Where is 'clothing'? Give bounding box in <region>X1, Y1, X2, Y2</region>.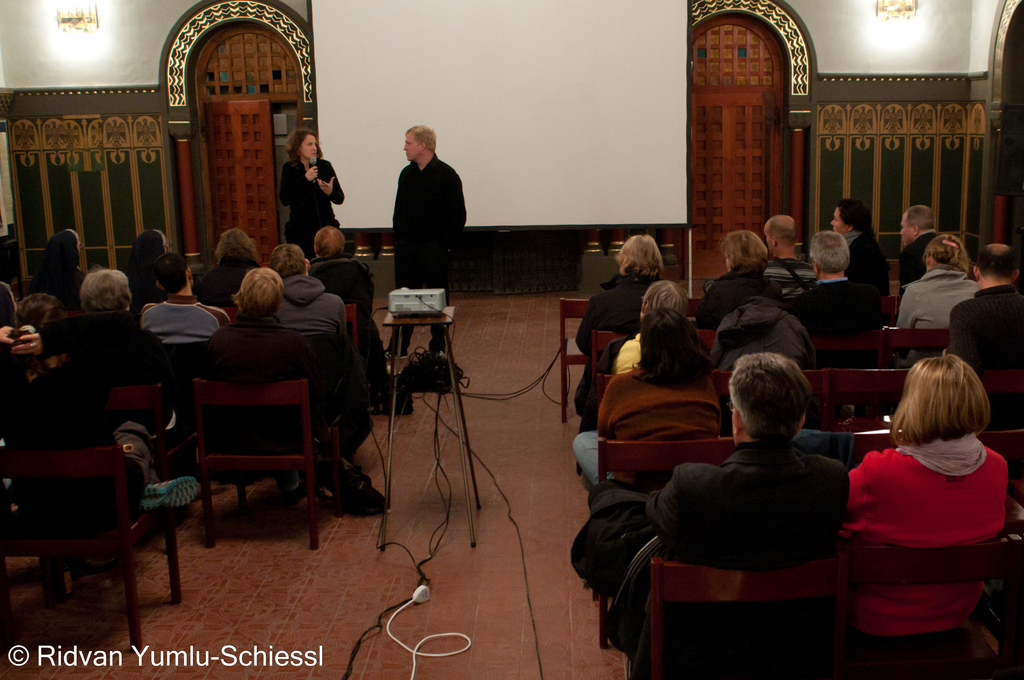
<region>639, 435, 860, 679</region>.
